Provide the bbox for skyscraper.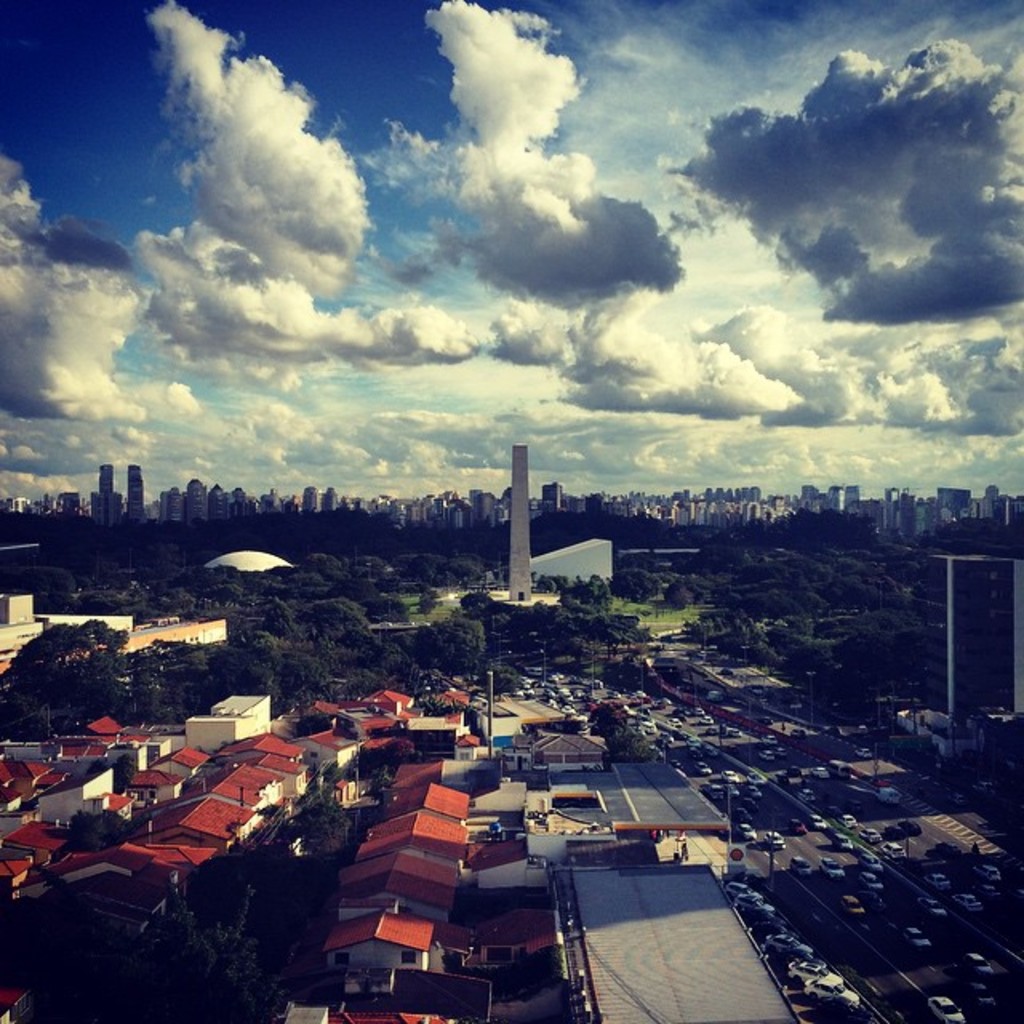
<bbox>318, 477, 339, 523</bbox>.
